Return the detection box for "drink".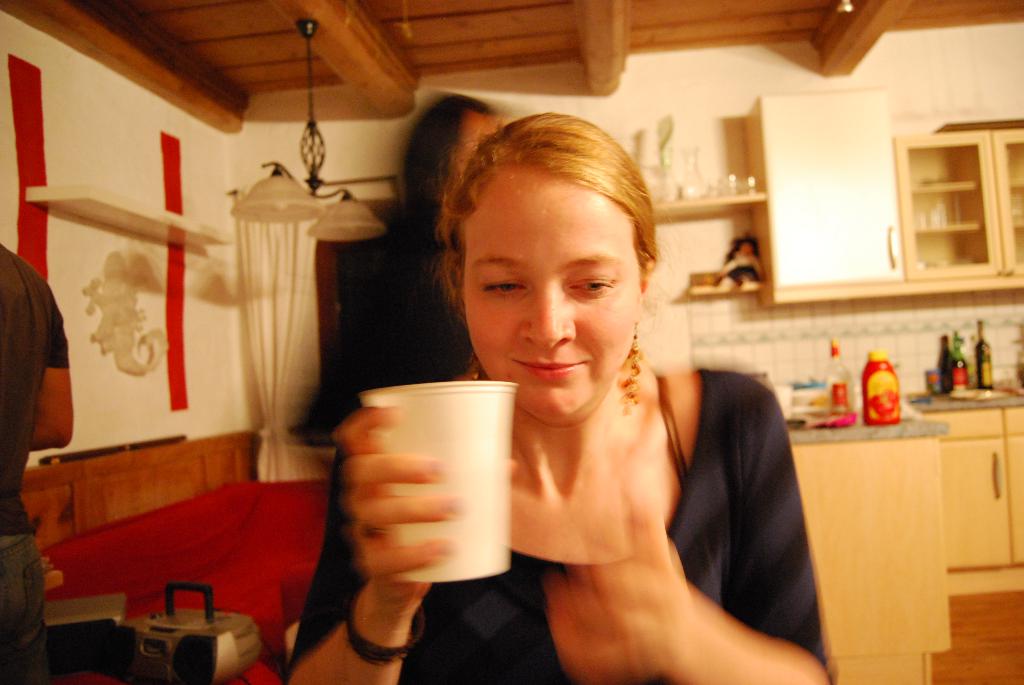
[826,356,858,409].
